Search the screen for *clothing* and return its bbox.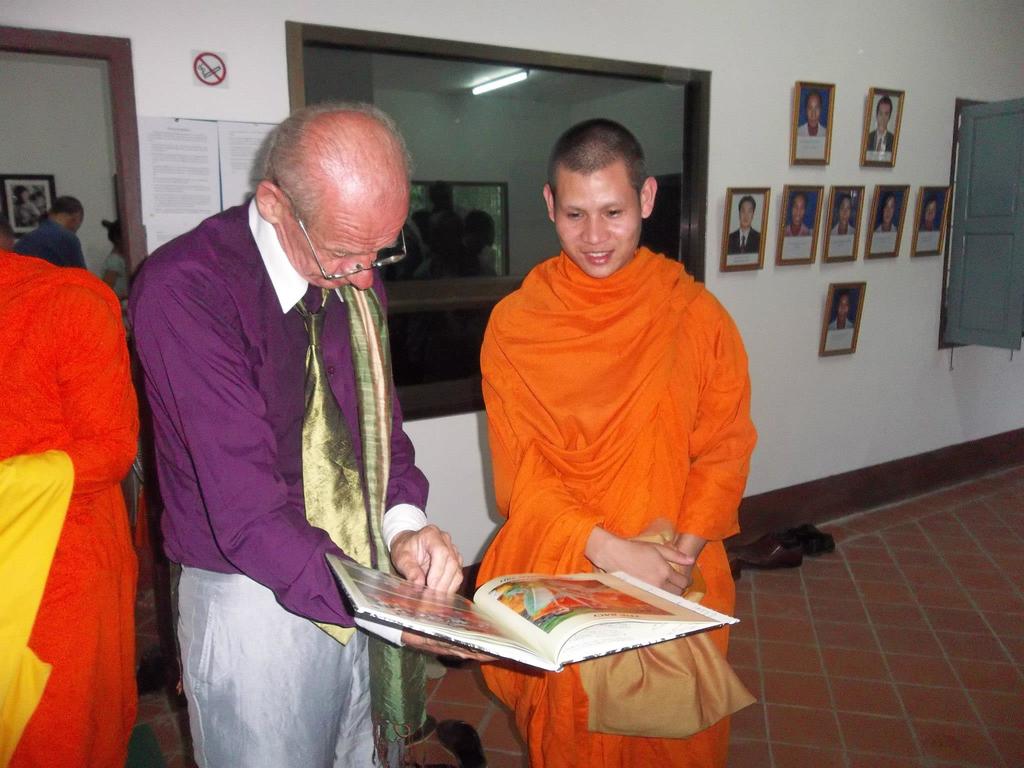
Found: l=132, t=129, r=436, b=731.
